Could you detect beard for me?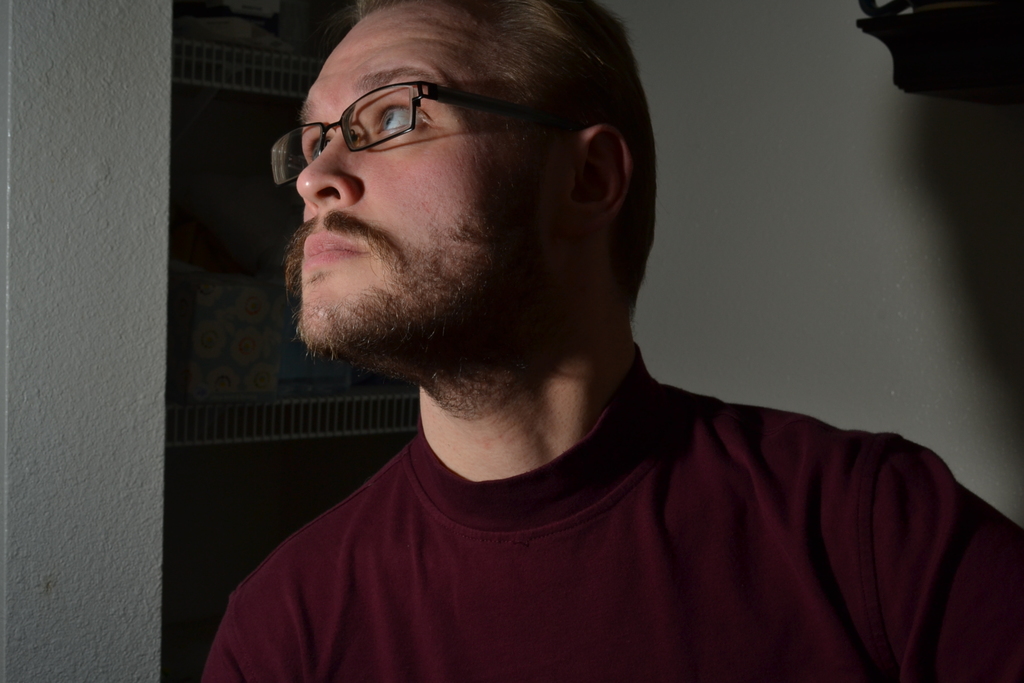
Detection result: BBox(295, 154, 567, 419).
